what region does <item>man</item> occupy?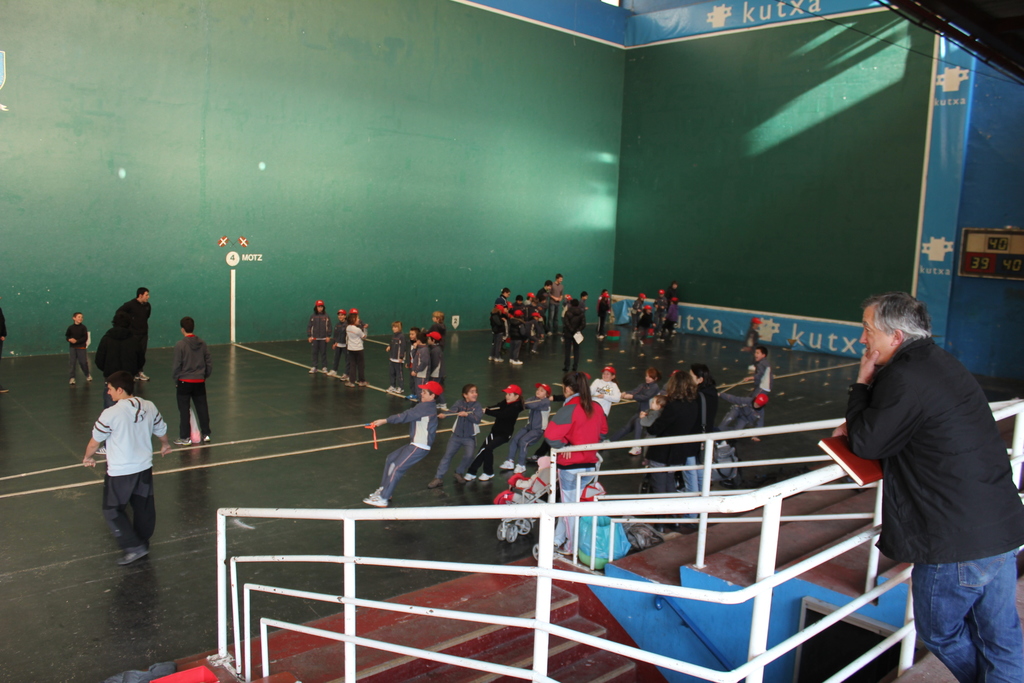
x1=84, y1=372, x2=170, y2=570.
